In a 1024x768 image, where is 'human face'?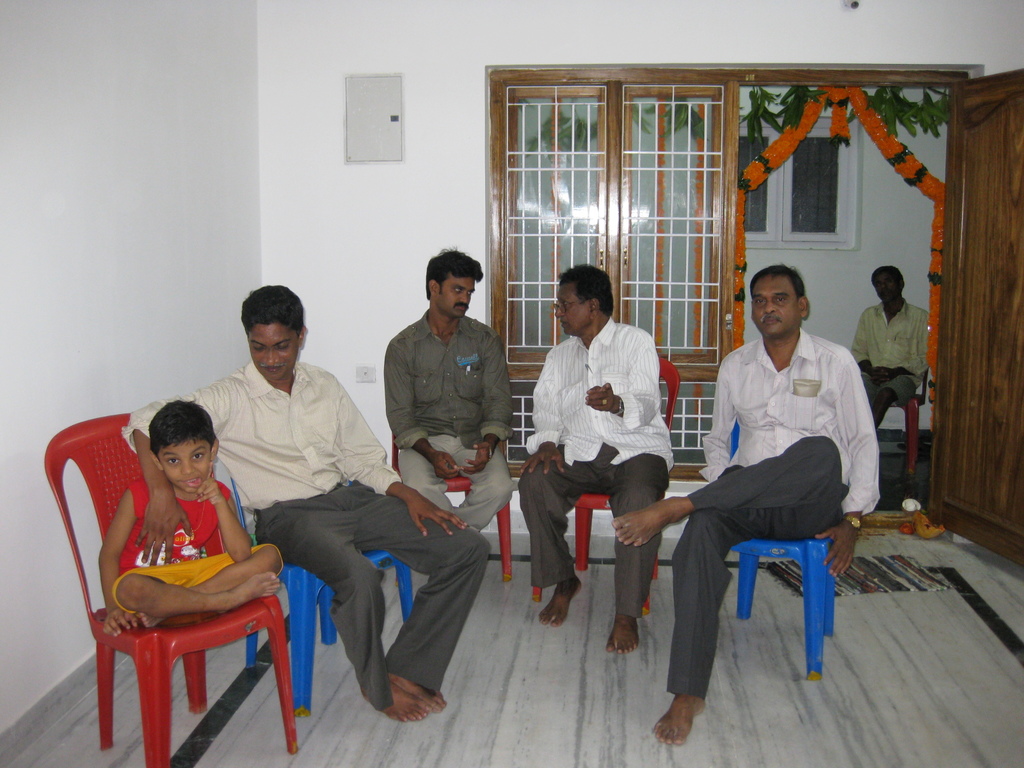
(x1=437, y1=274, x2=472, y2=320).
